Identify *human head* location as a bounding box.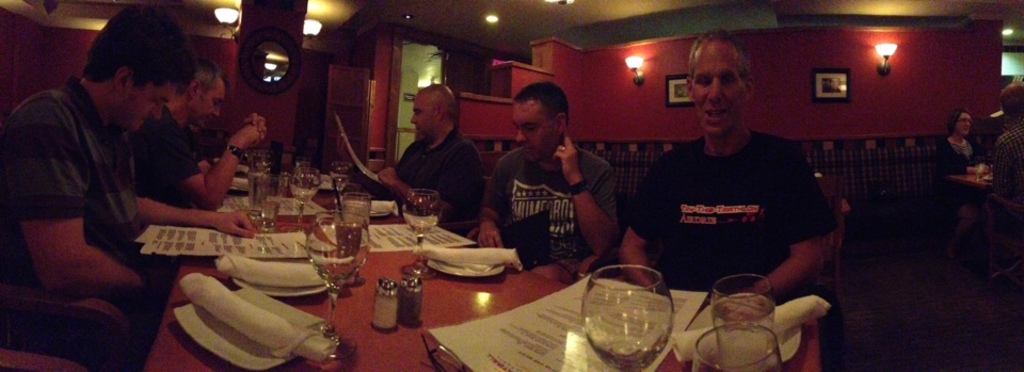
rect(82, 2, 194, 132).
